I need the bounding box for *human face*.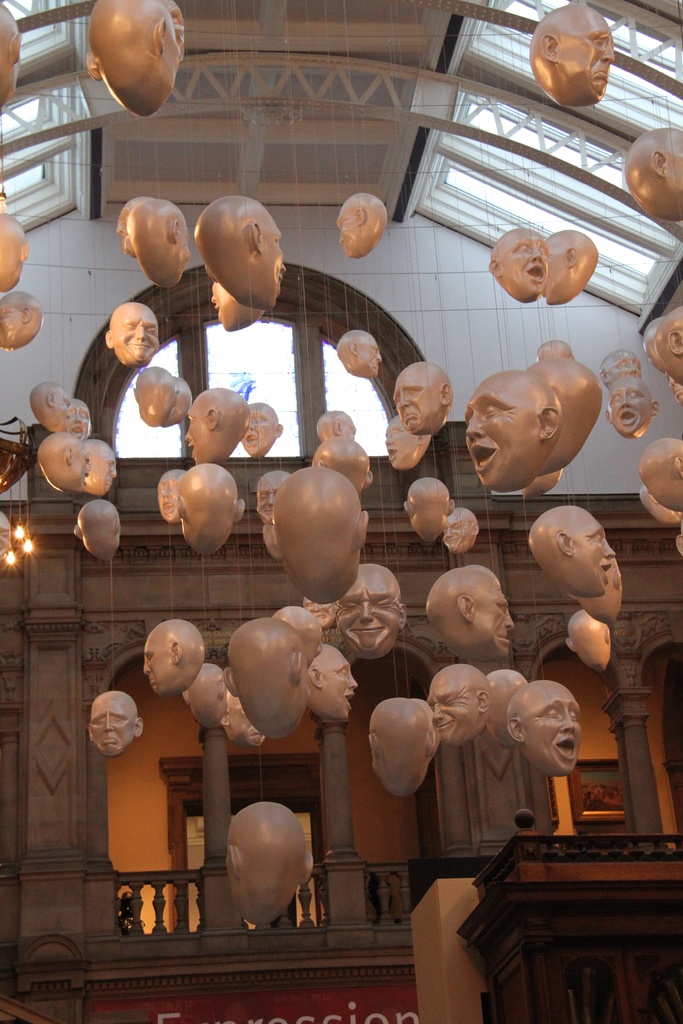
Here it is: box(442, 515, 474, 549).
